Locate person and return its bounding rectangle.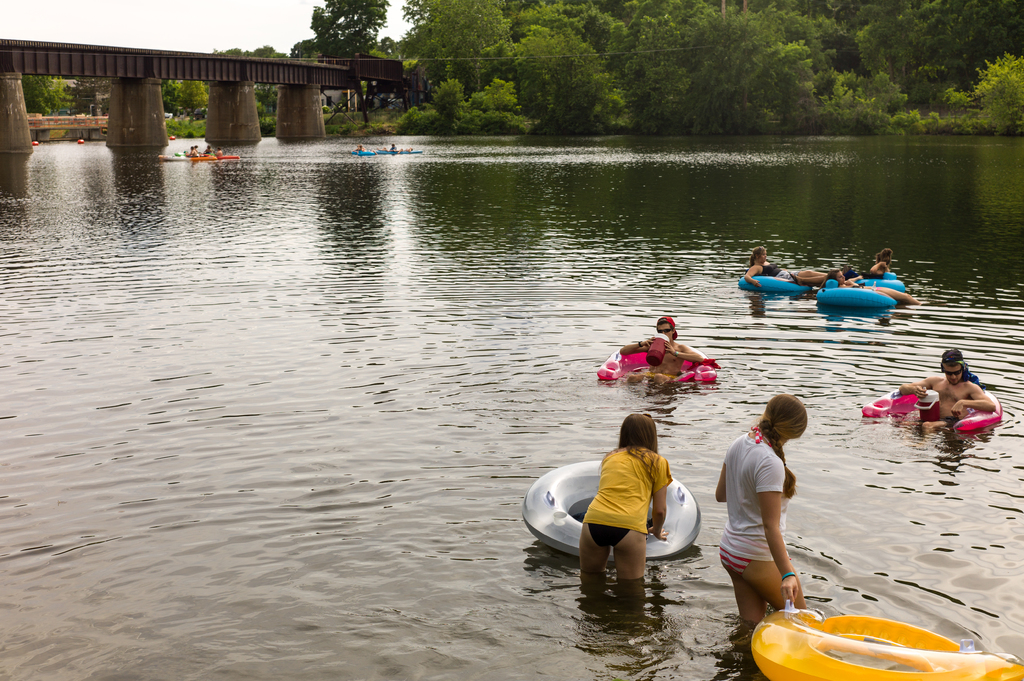
select_region(578, 413, 673, 581).
